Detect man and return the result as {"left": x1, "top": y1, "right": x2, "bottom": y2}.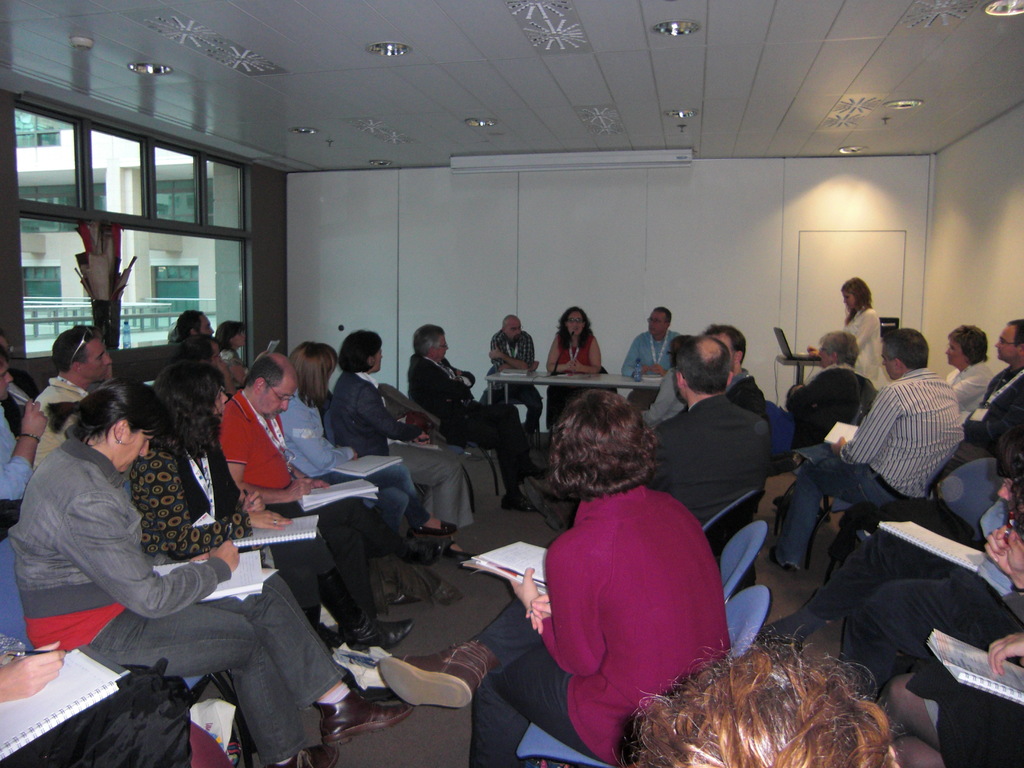
{"left": 403, "top": 324, "right": 559, "bottom": 520}.
